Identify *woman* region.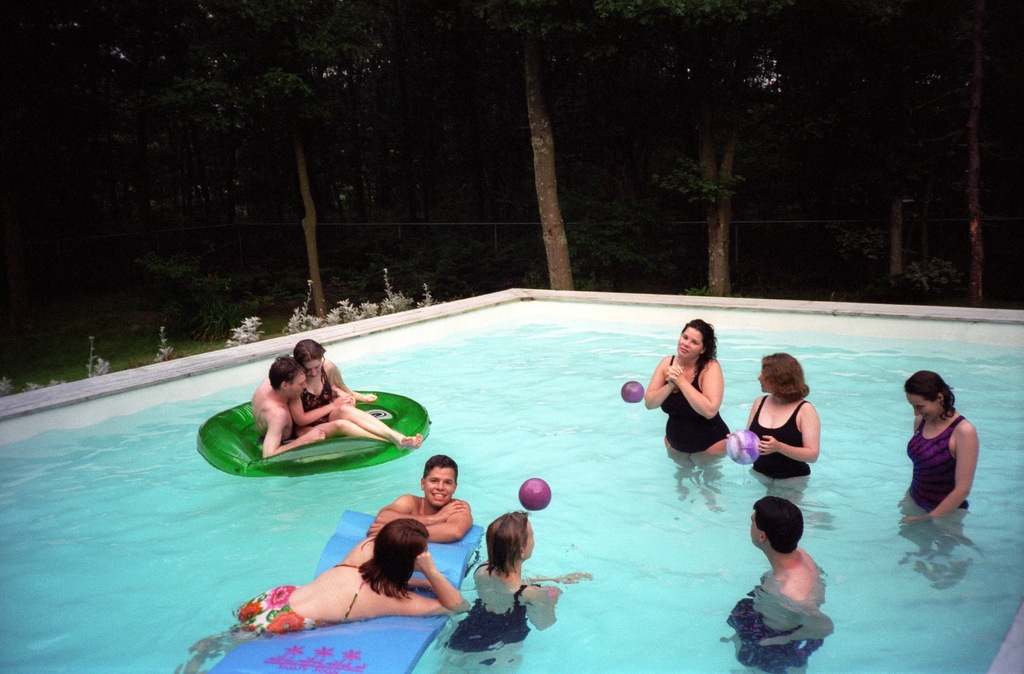
Region: bbox=(901, 367, 978, 524).
